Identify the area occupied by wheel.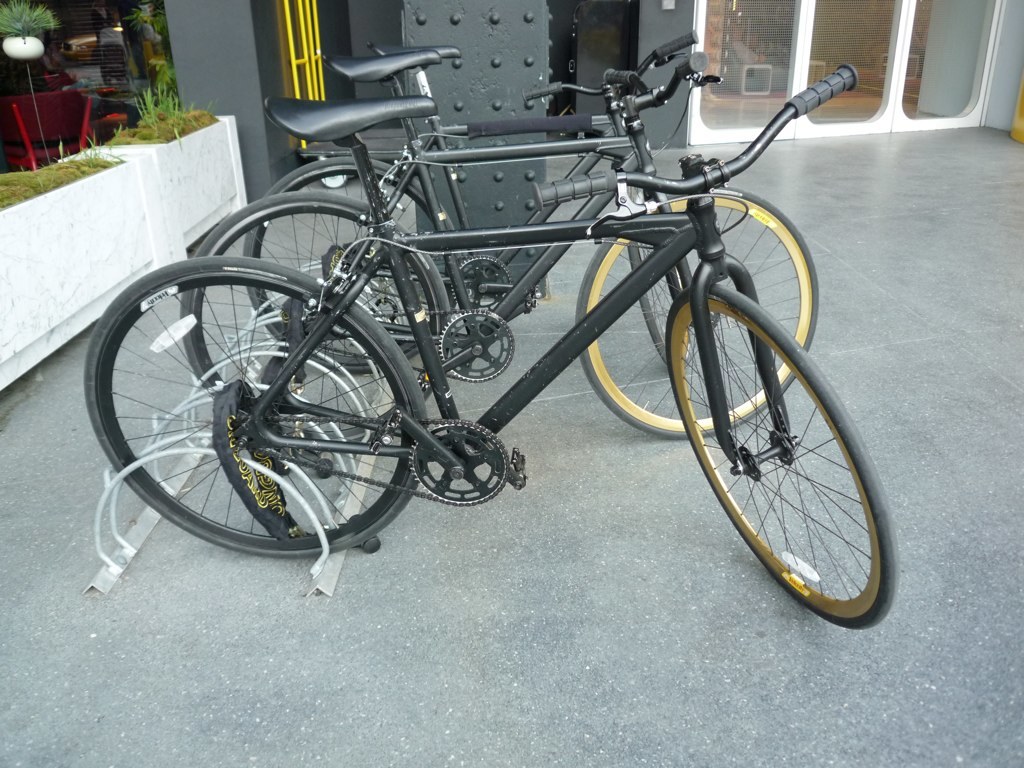
Area: [left=175, top=186, right=452, bottom=445].
